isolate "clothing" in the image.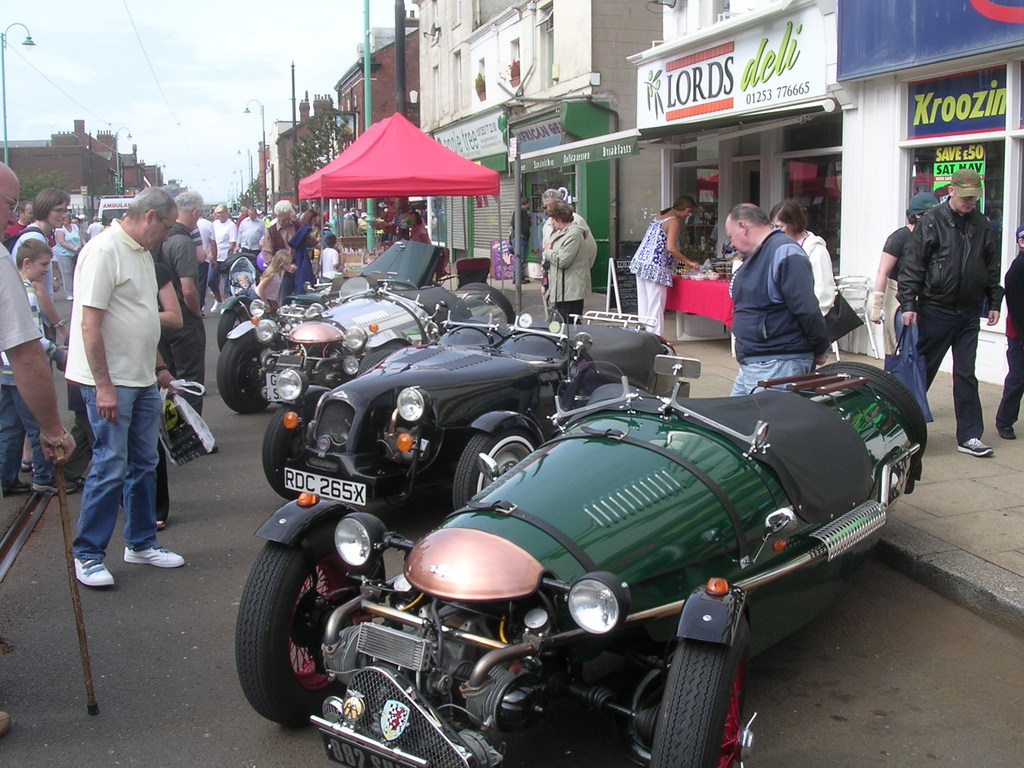
Isolated region: bbox=(543, 220, 580, 321).
